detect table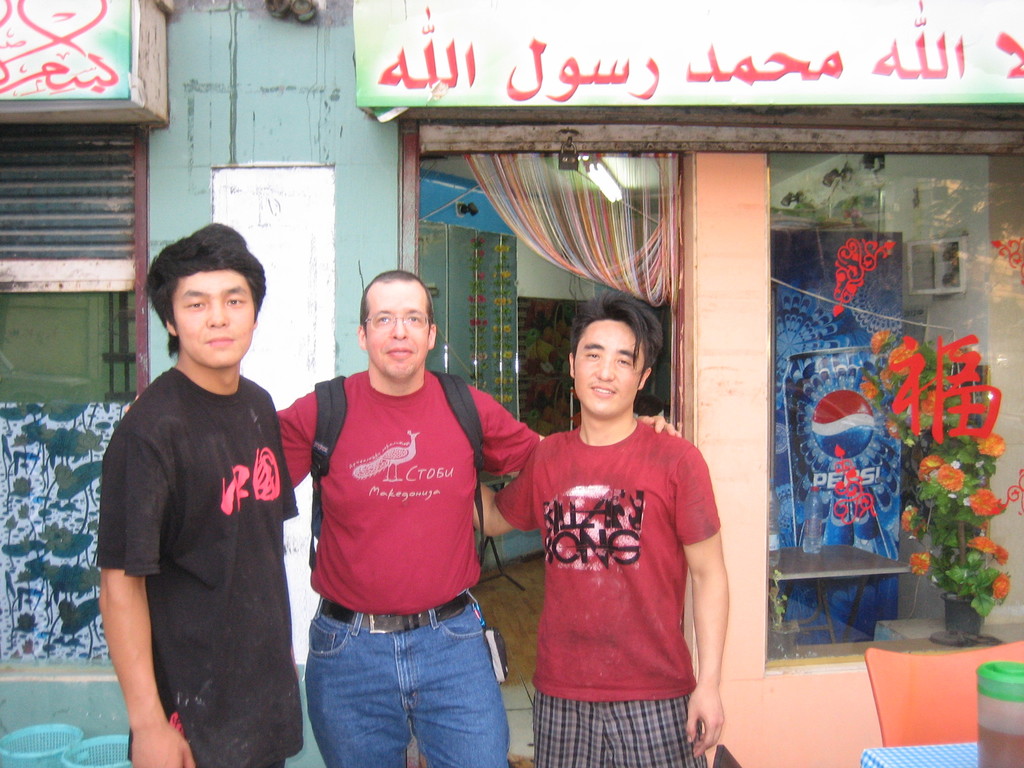
[864,736,1023,767]
